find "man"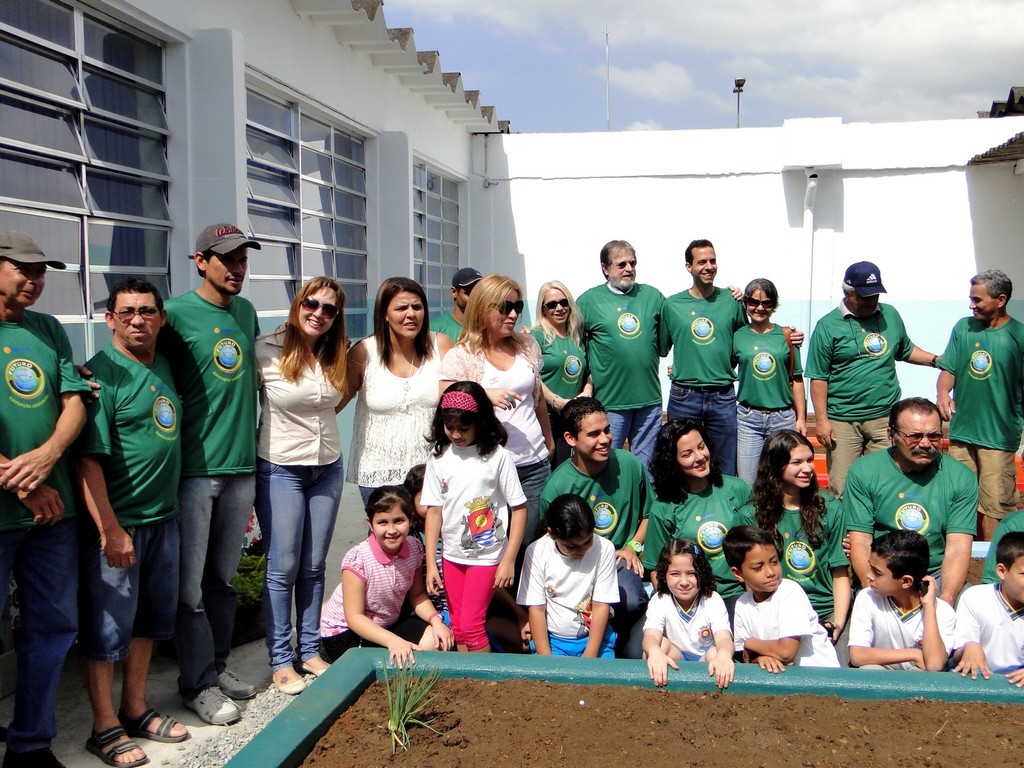
detection(935, 270, 1023, 543)
